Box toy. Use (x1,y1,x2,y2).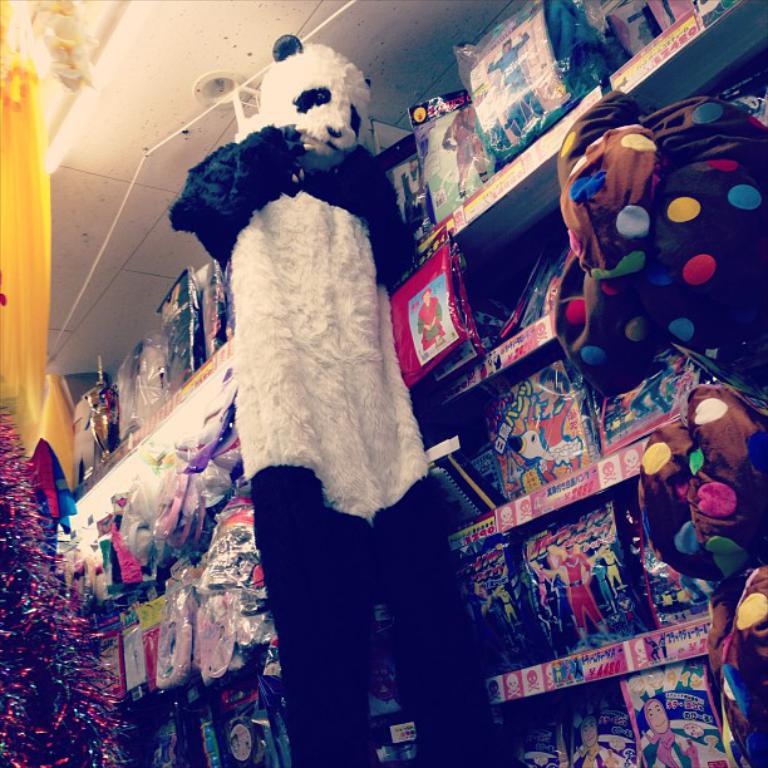
(561,108,709,413).
